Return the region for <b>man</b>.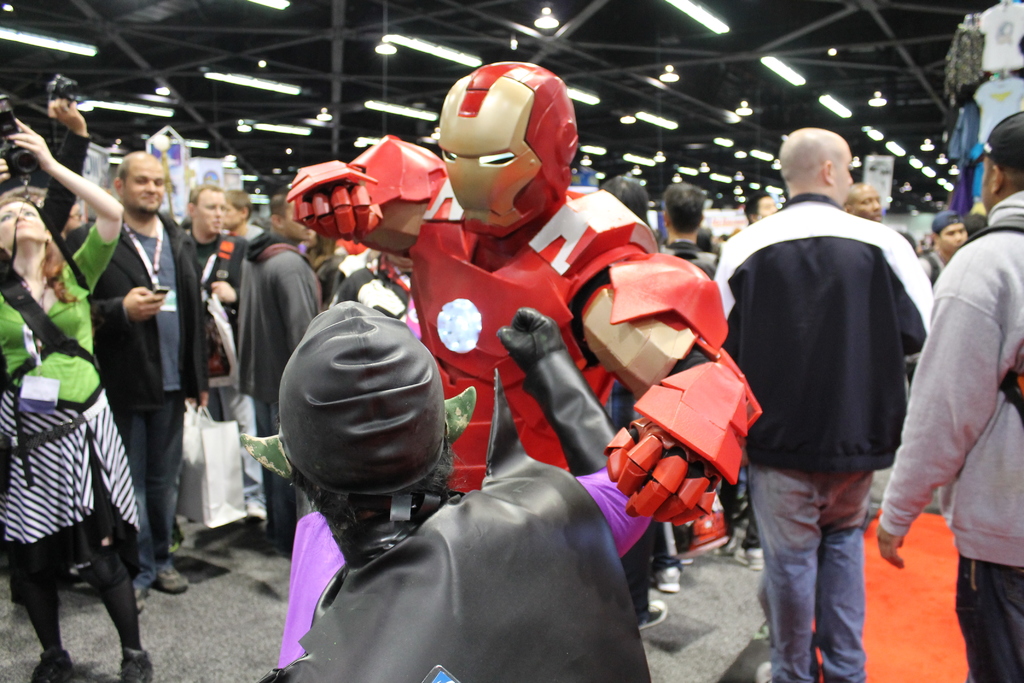
<bbox>68, 149, 206, 609</bbox>.
